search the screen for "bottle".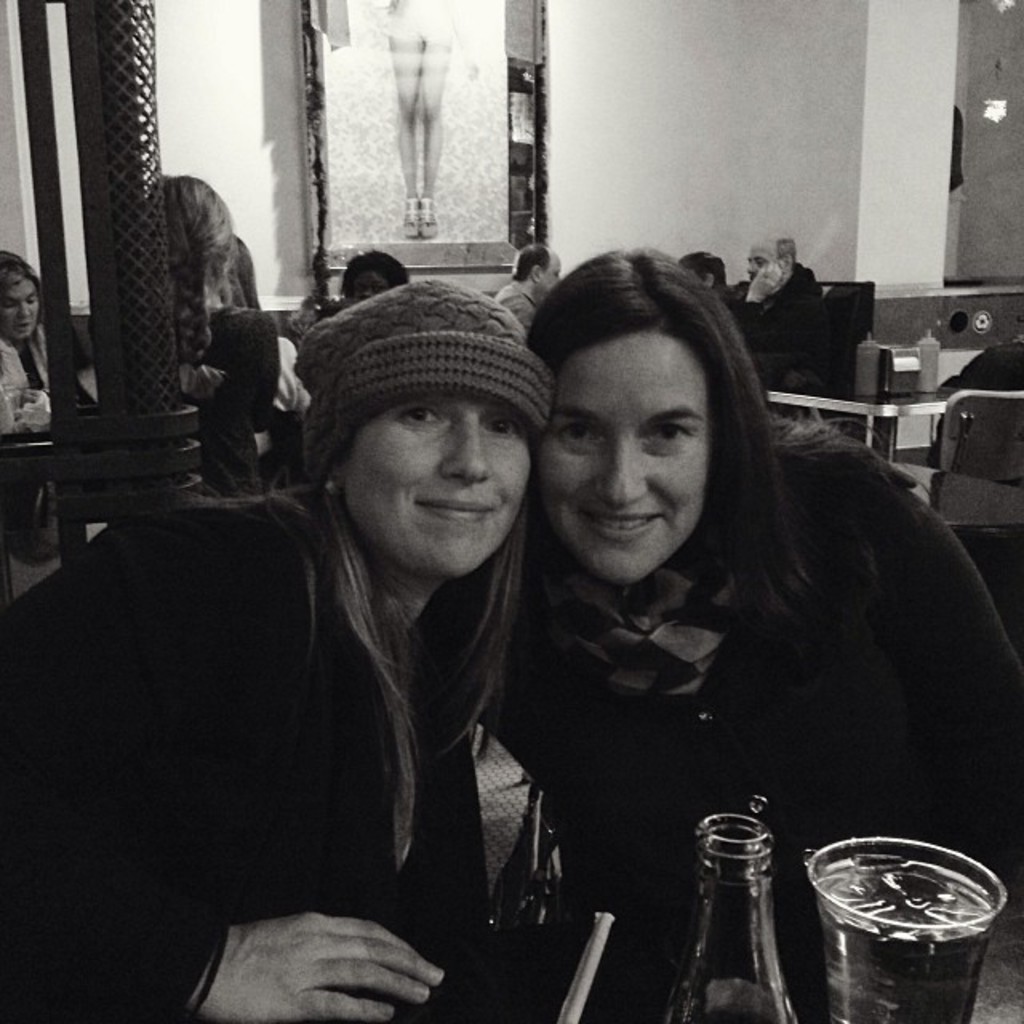
Found at (661,808,806,1022).
